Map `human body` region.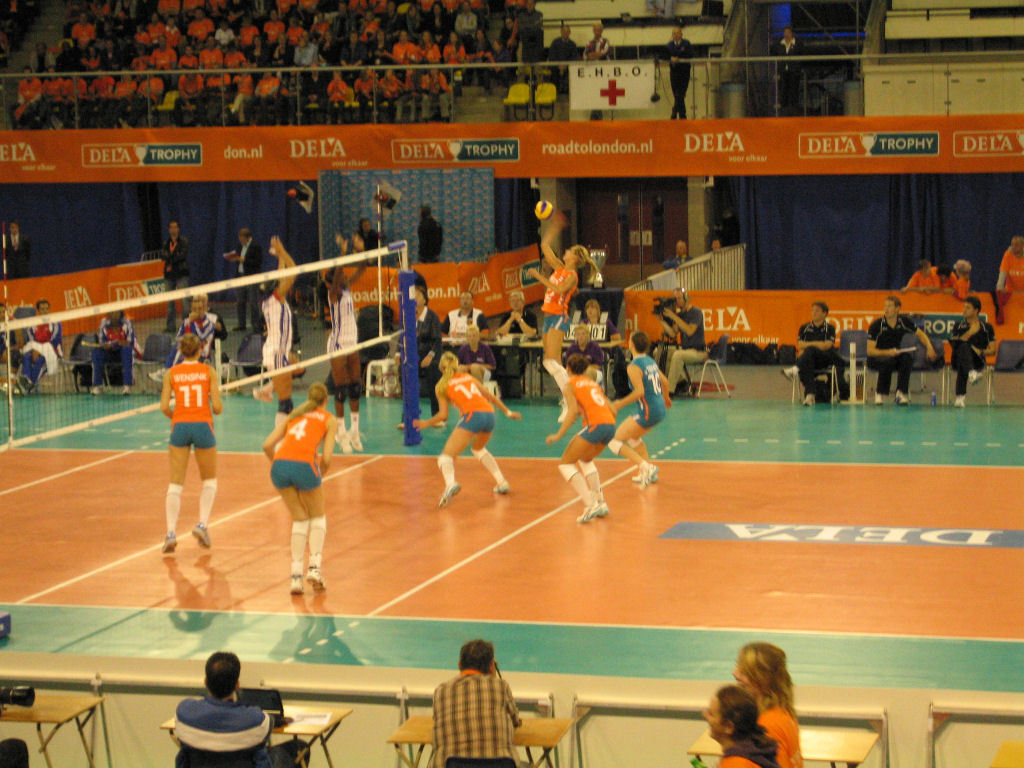
Mapped to (131, 44, 147, 66).
